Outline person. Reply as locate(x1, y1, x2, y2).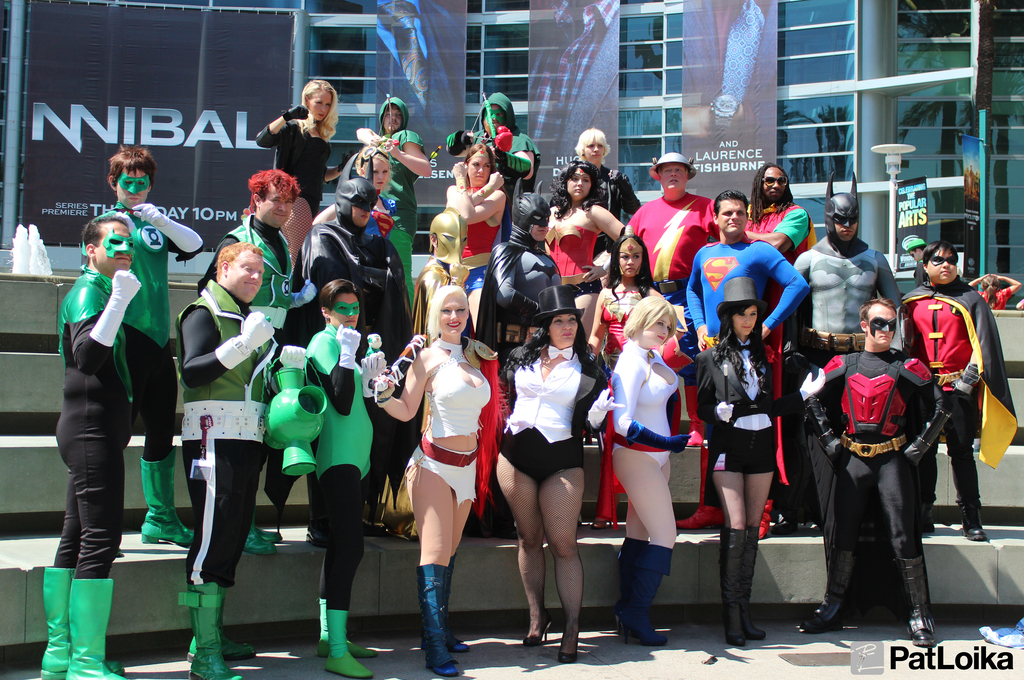
locate(895, 235, 1007, 546).
